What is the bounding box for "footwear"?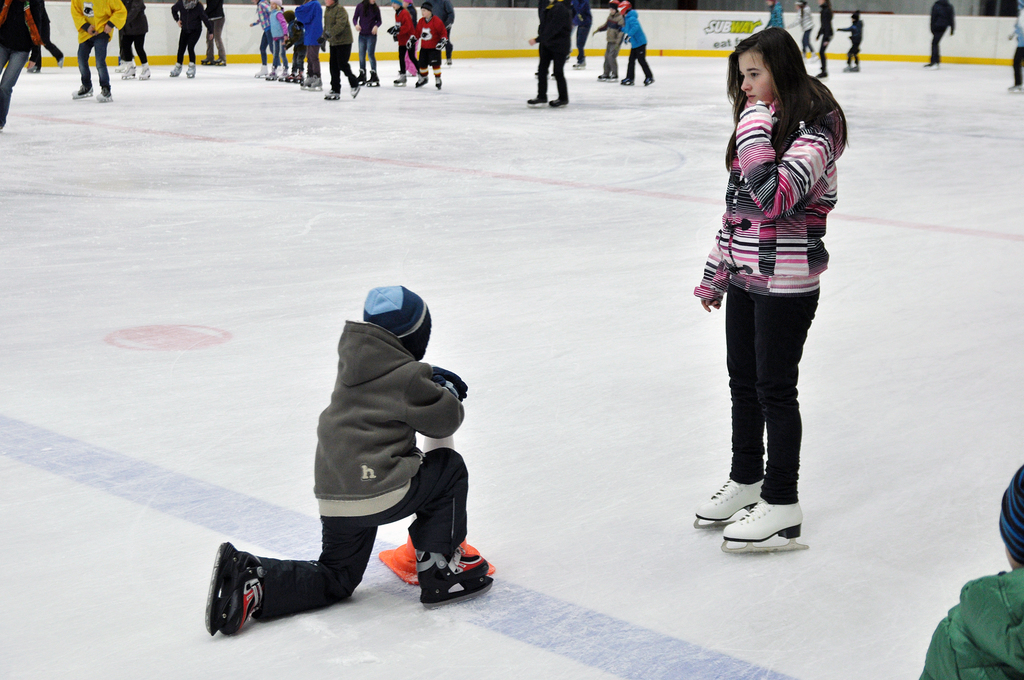
x1=265 y1=69 x2=277 y2=79.
